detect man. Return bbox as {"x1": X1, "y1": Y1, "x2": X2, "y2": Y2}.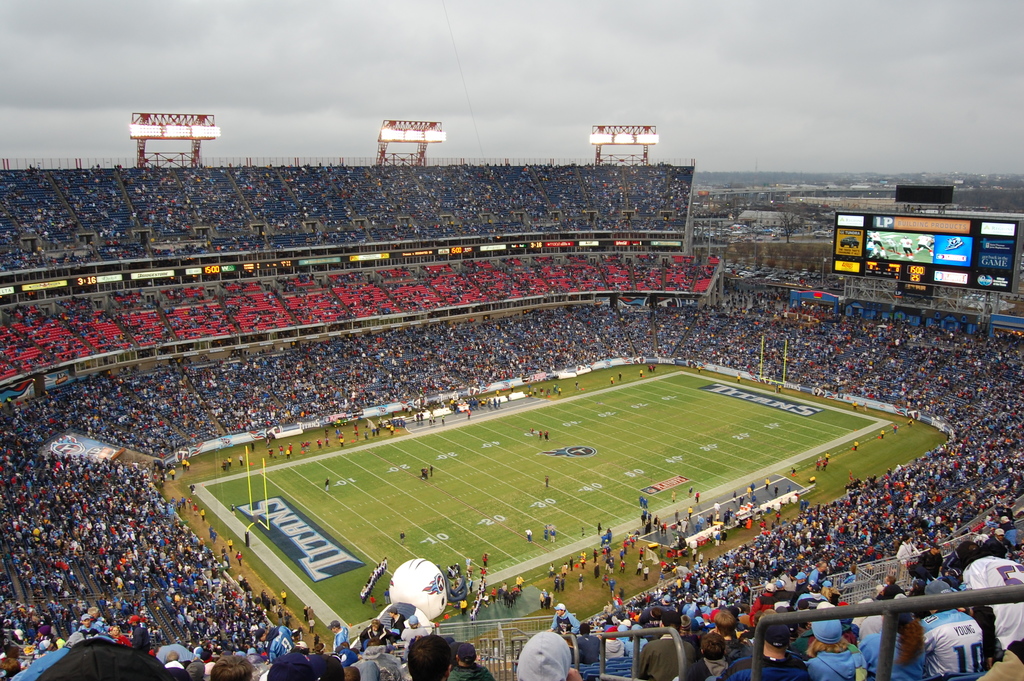
{"x1": 642, "y1": 564, "x2": 648, "y2": 584}.
